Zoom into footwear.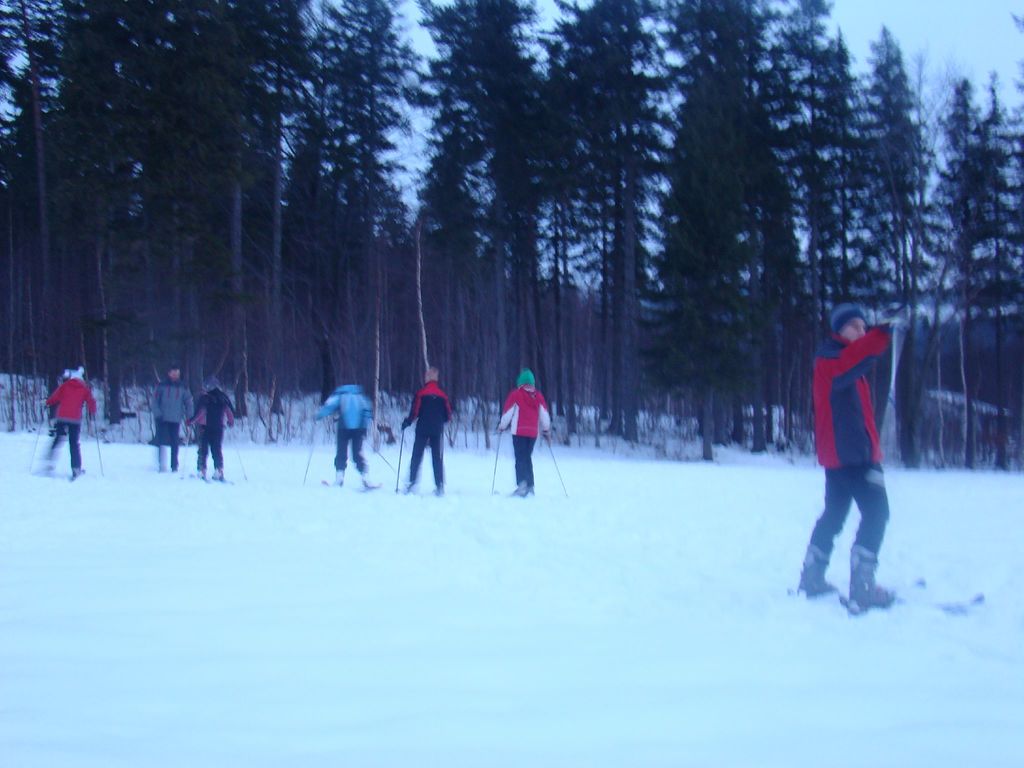
Zoom target: BBox(796, 554, 847, 593).
